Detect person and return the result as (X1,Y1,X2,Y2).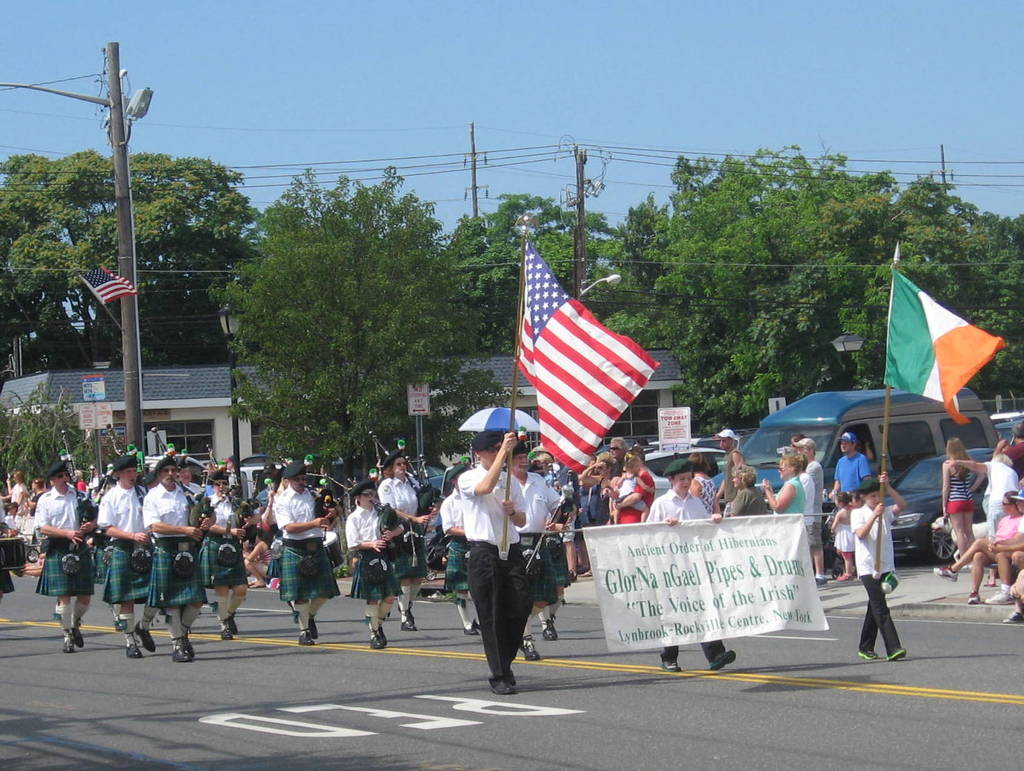
(92,451,161,647).
